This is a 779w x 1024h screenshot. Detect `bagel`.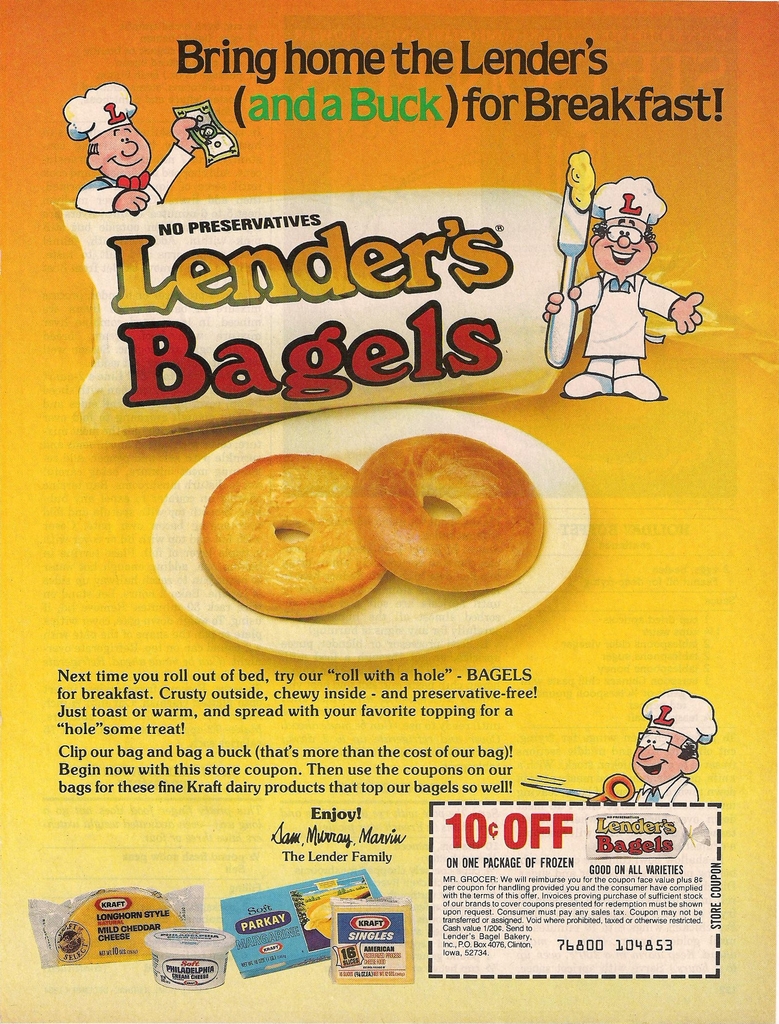
355:433:545:580.
